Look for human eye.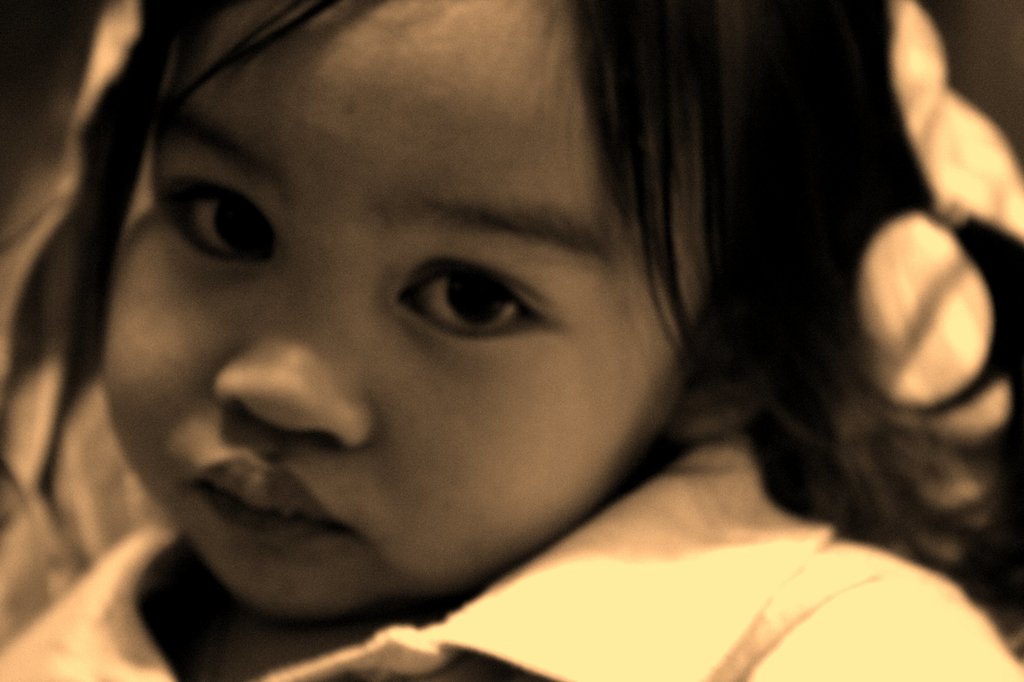
Found: Rect(113, 150, 299, 287).
